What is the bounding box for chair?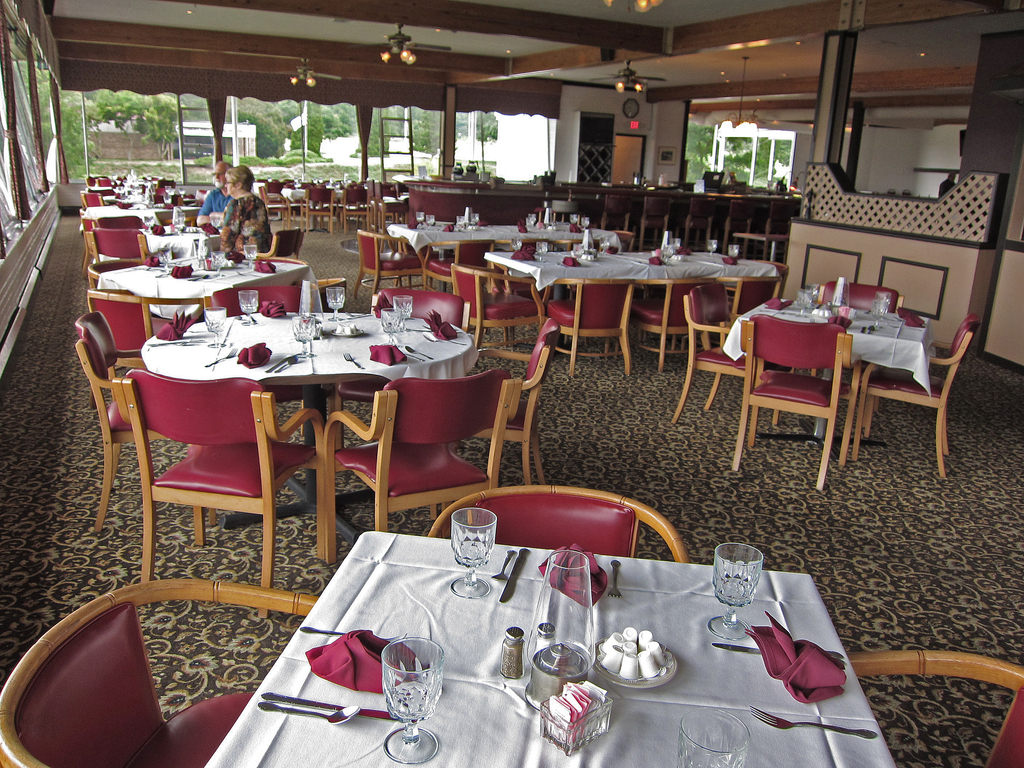
759, 257, 788, 284.
